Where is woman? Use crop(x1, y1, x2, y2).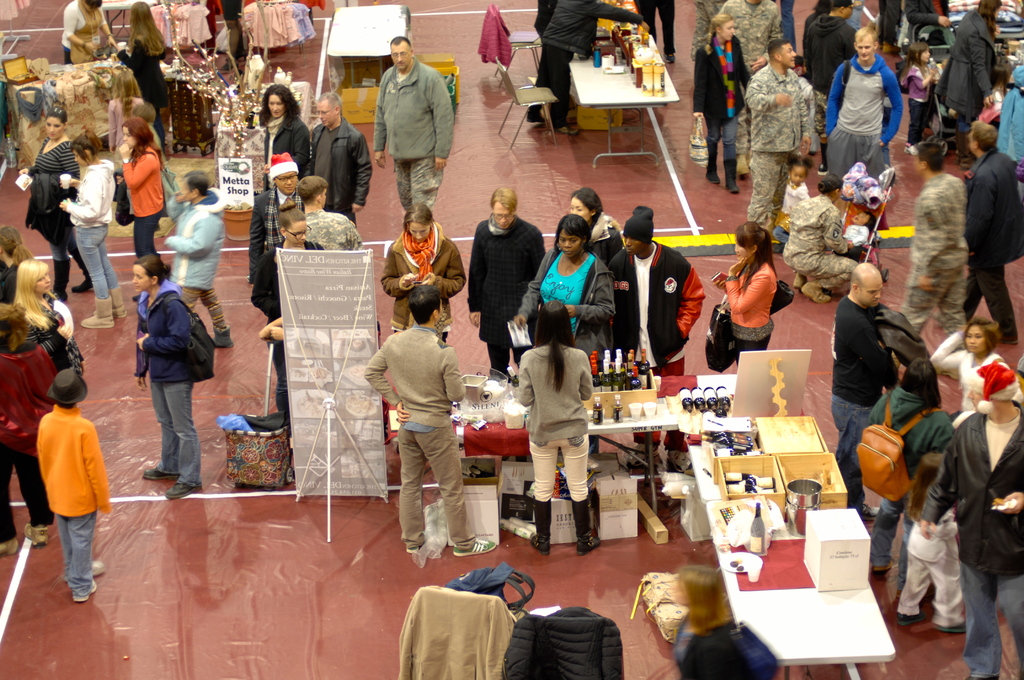
crop(664, 558, 737, 679).
